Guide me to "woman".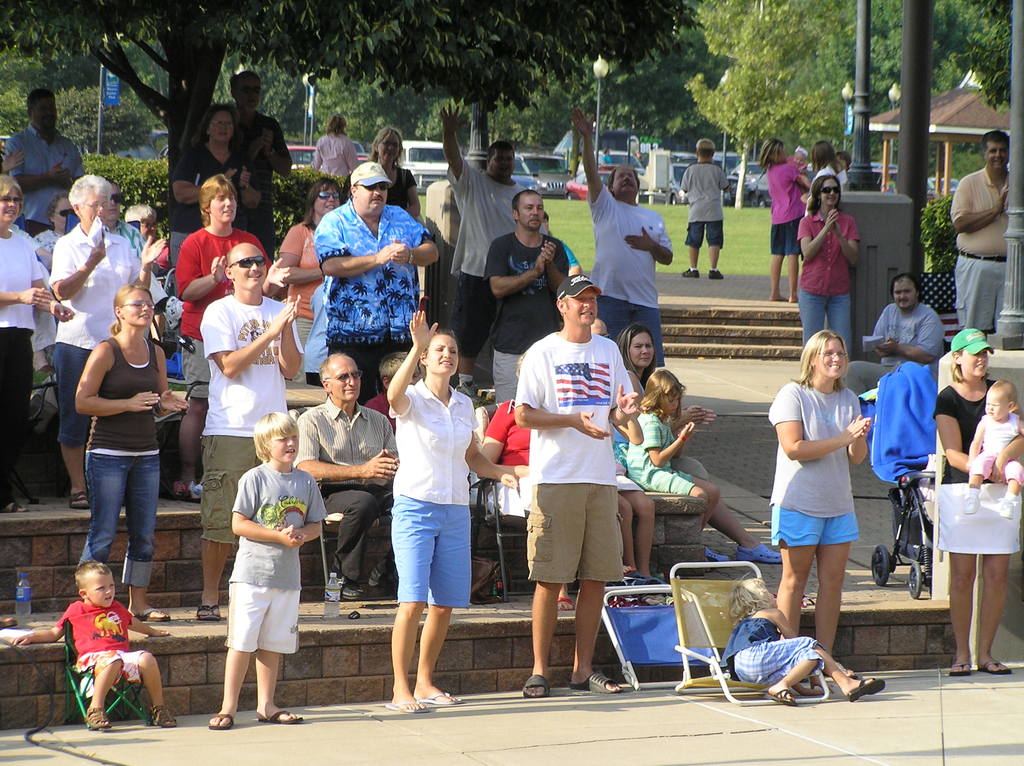
Guidance: bbox=(163, 98, 265, 273).
